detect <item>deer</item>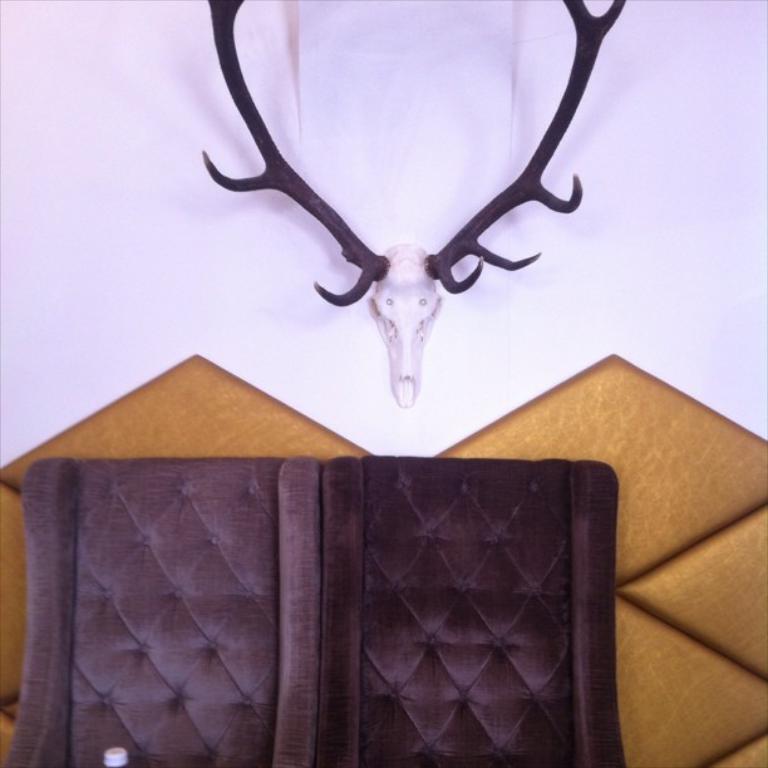
Rect(200, 0, 627, 410)
